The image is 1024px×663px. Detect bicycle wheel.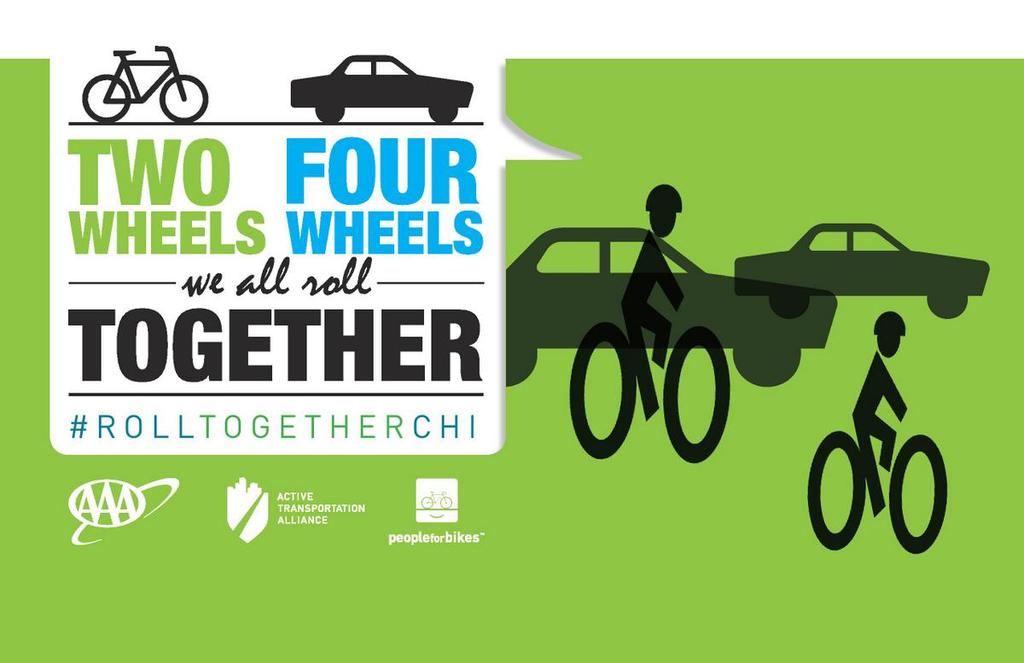
Detection: x1=667 y1=325 x2=730 y2=461.
